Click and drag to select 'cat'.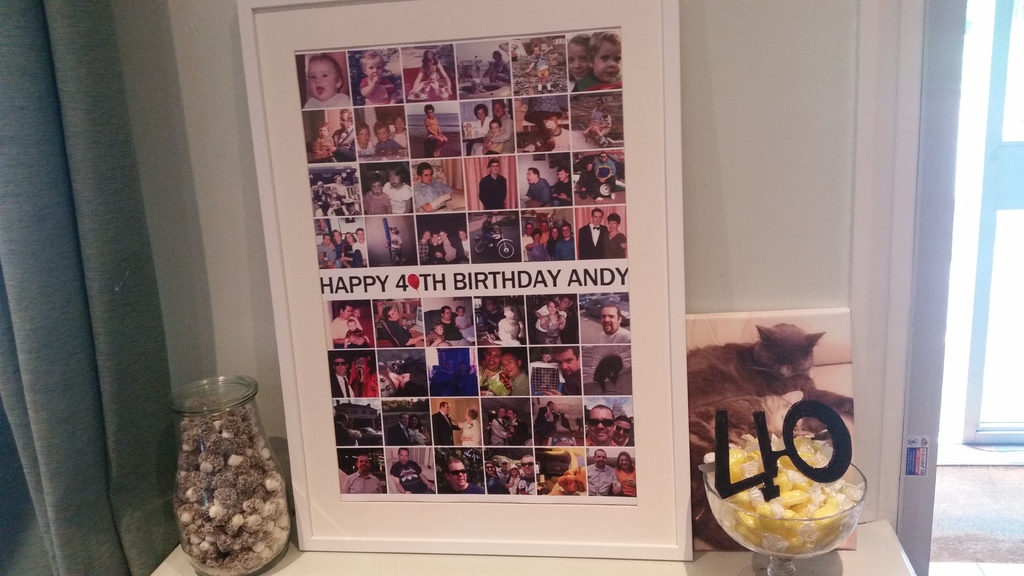
Selection: detection(684, 387, 815, 548).
